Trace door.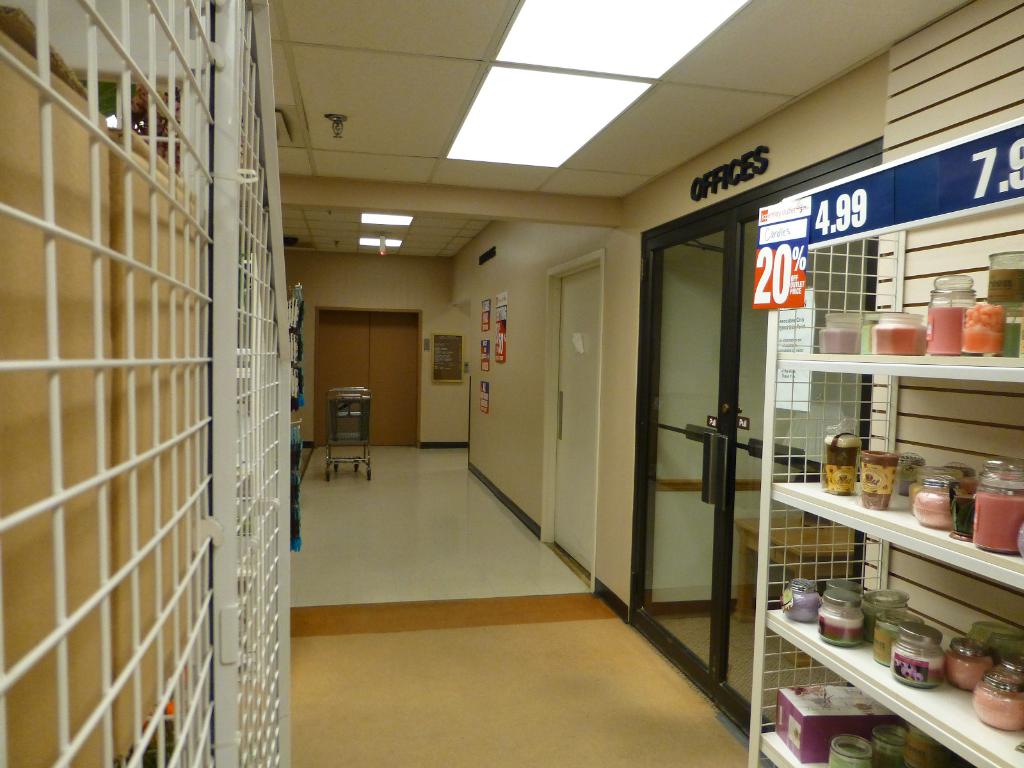
Traced to Rect(632, 136, 883, 749).
